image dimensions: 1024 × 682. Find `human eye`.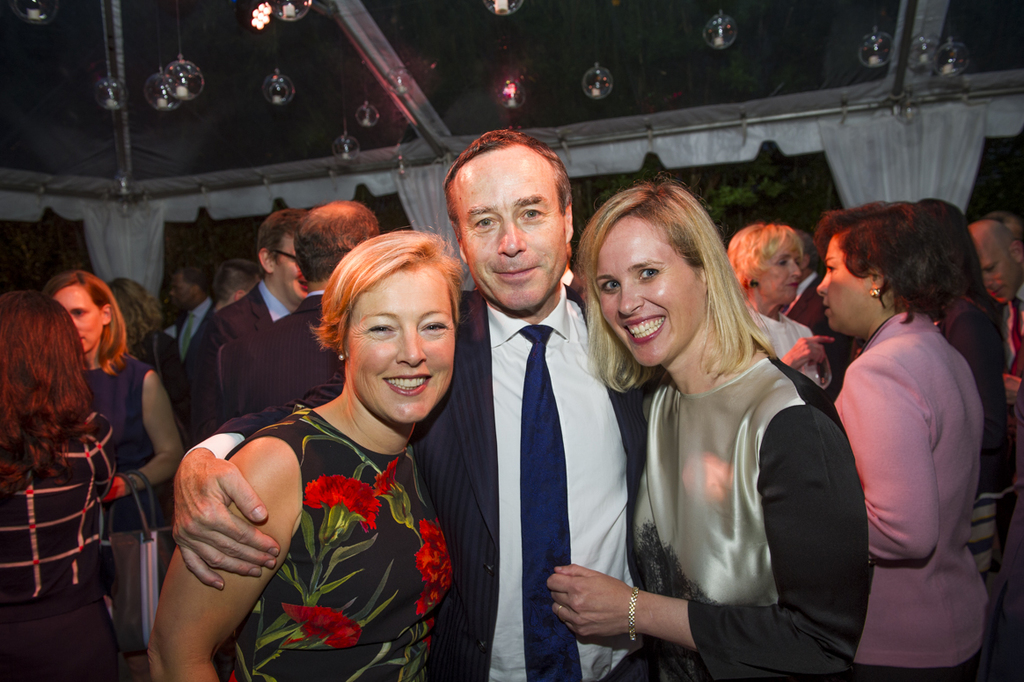
bbox(362, 319, 393, 339).
